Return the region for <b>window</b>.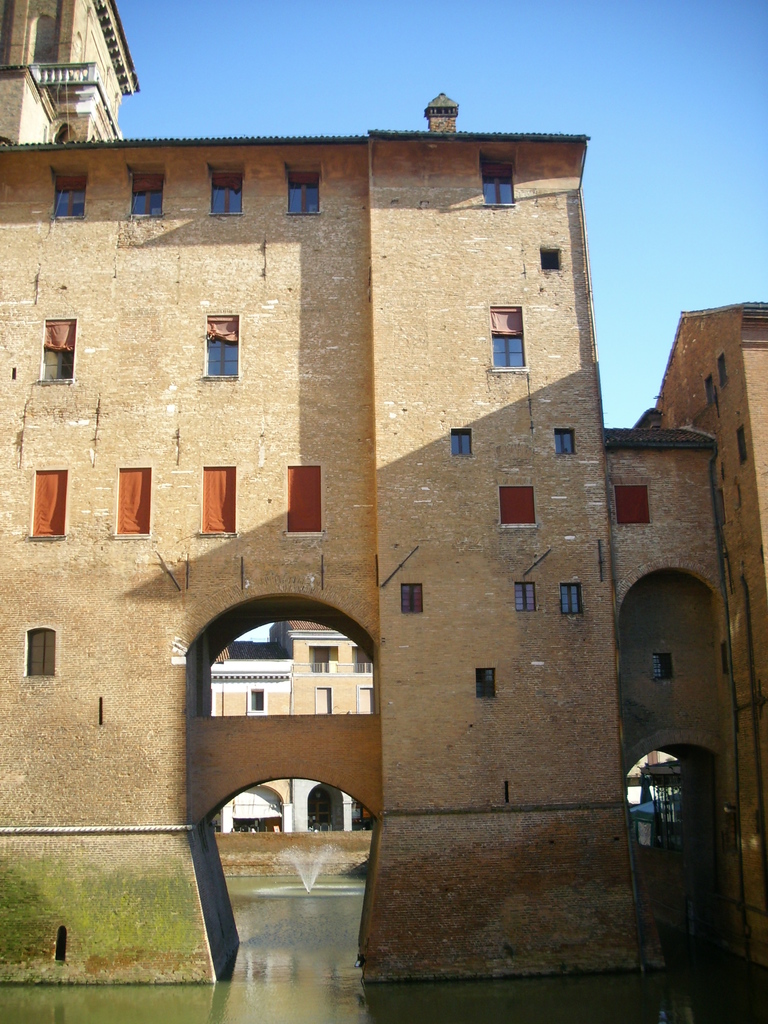
287:166:317:218.
